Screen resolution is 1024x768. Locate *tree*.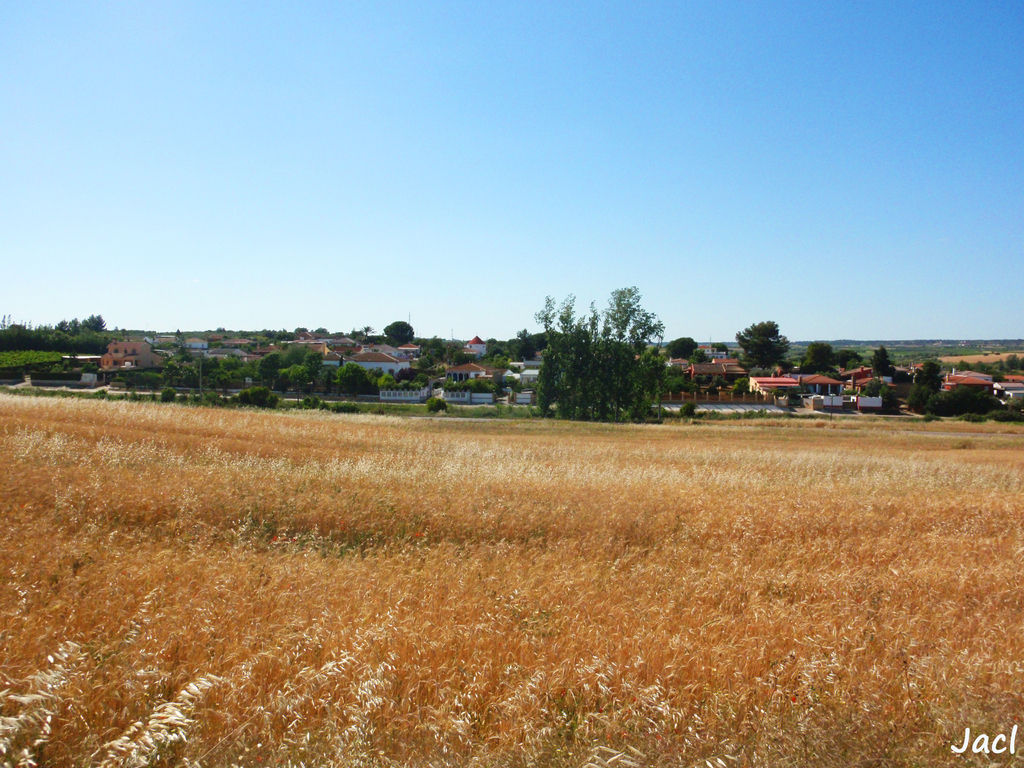
[904,357,1023,420].
